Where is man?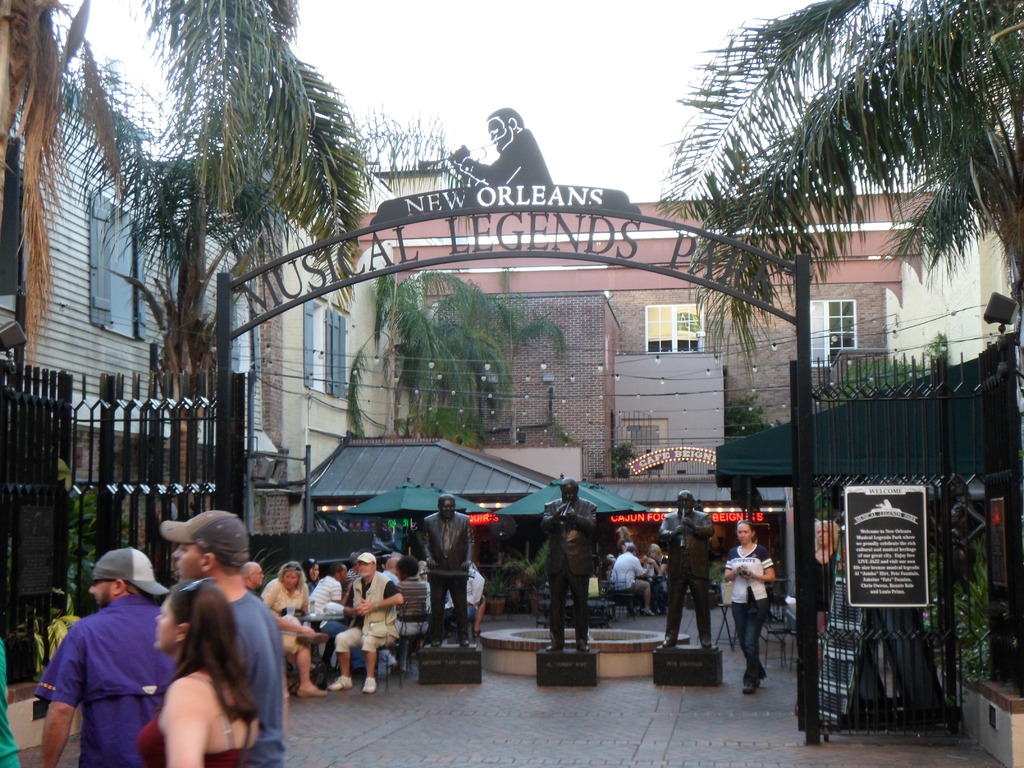
box=[611, 545, 650, 619].
